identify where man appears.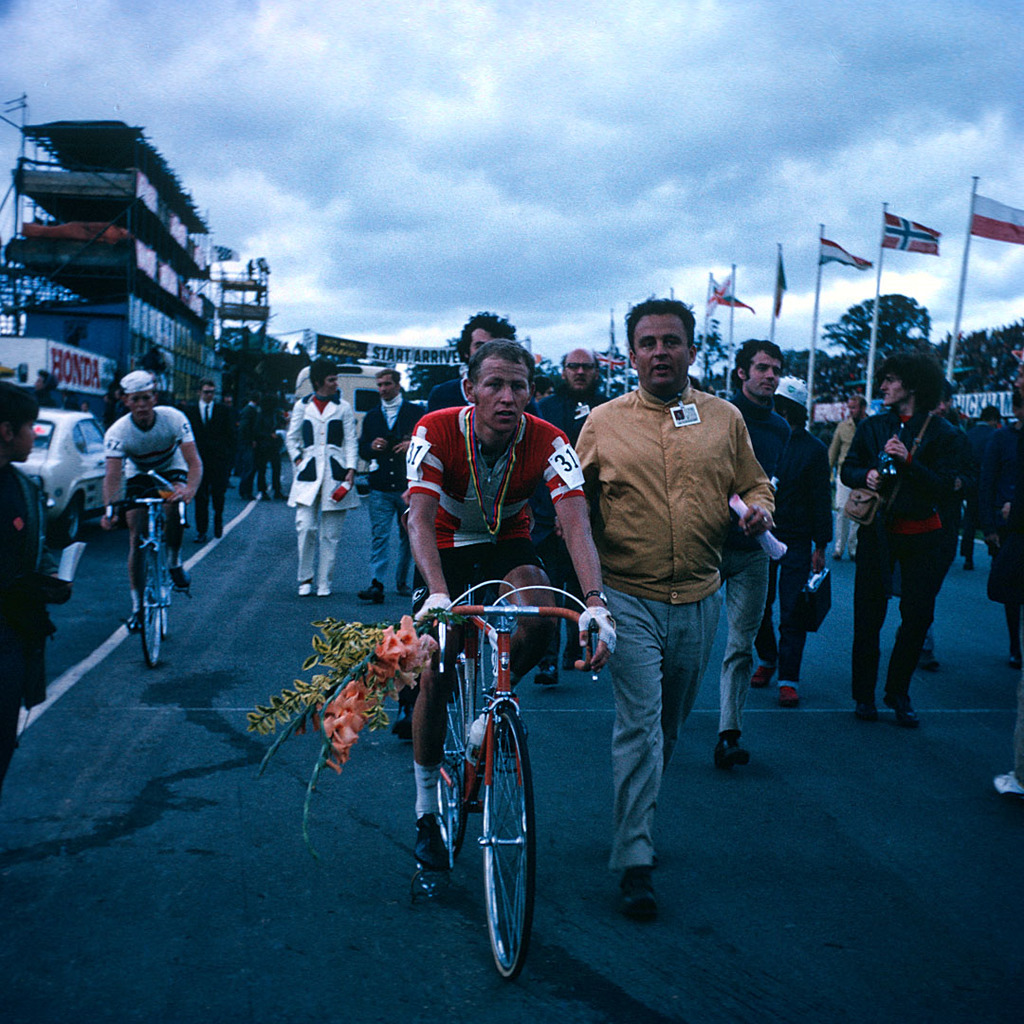
Appears at [722,335,794,767].
